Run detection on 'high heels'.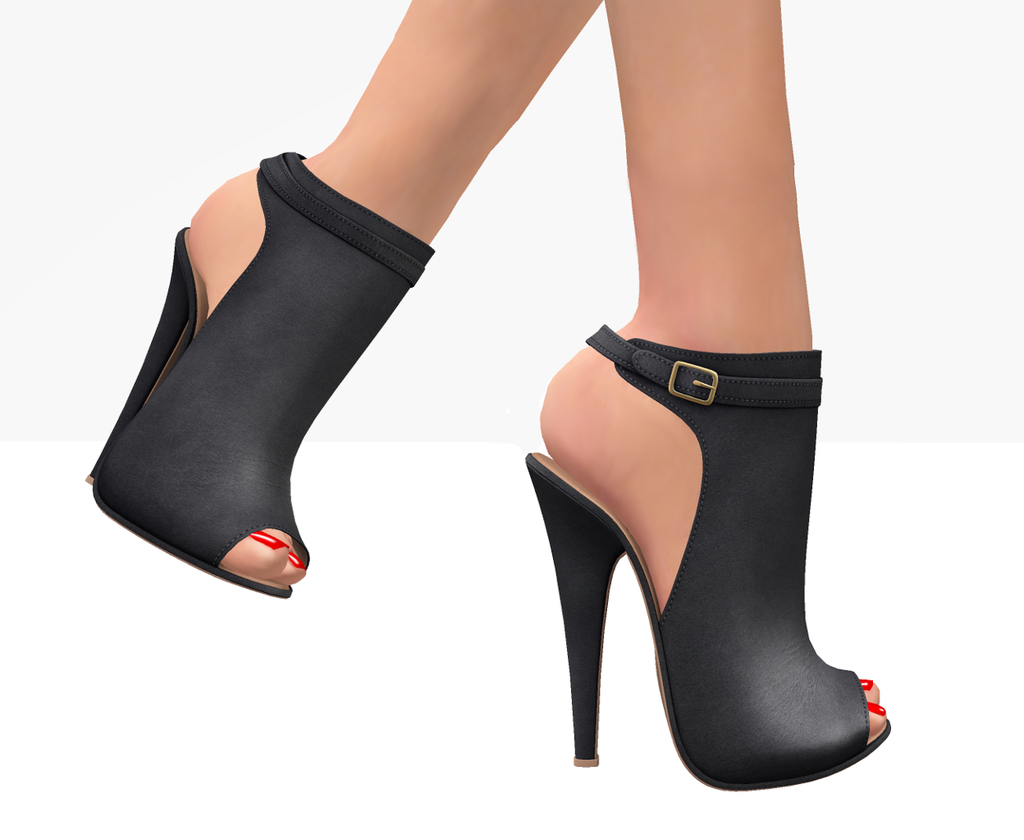
Result: bbox=(88, 143, 436, 605).
